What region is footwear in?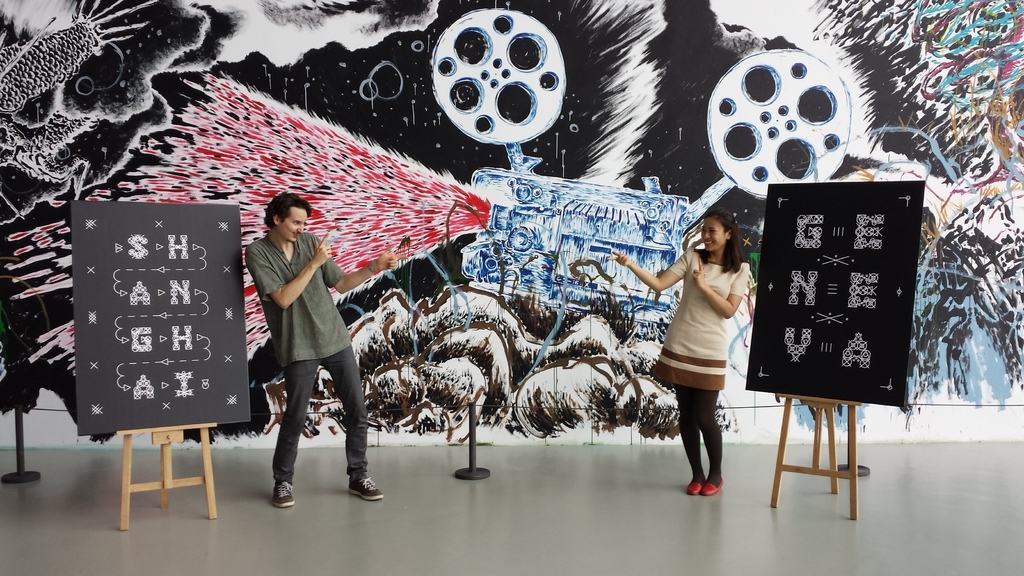
pyautogui.locateOnScreen(273, 477, 294, 508).
